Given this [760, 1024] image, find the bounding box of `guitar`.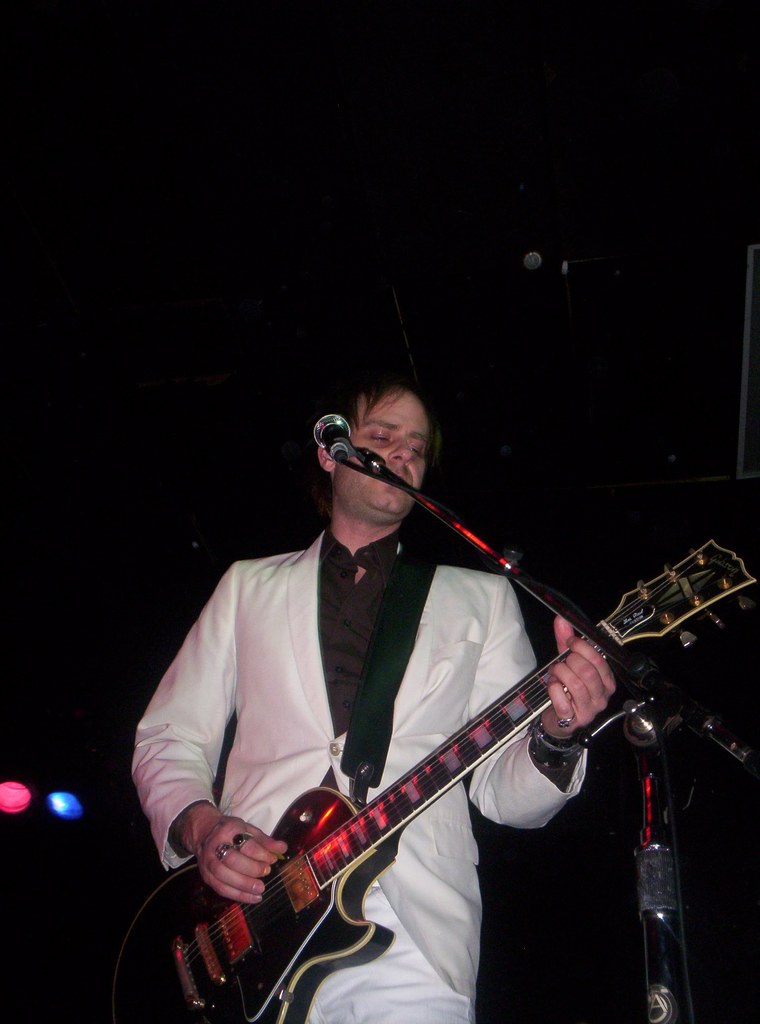
BBox(108, 531, 759, 1023).
